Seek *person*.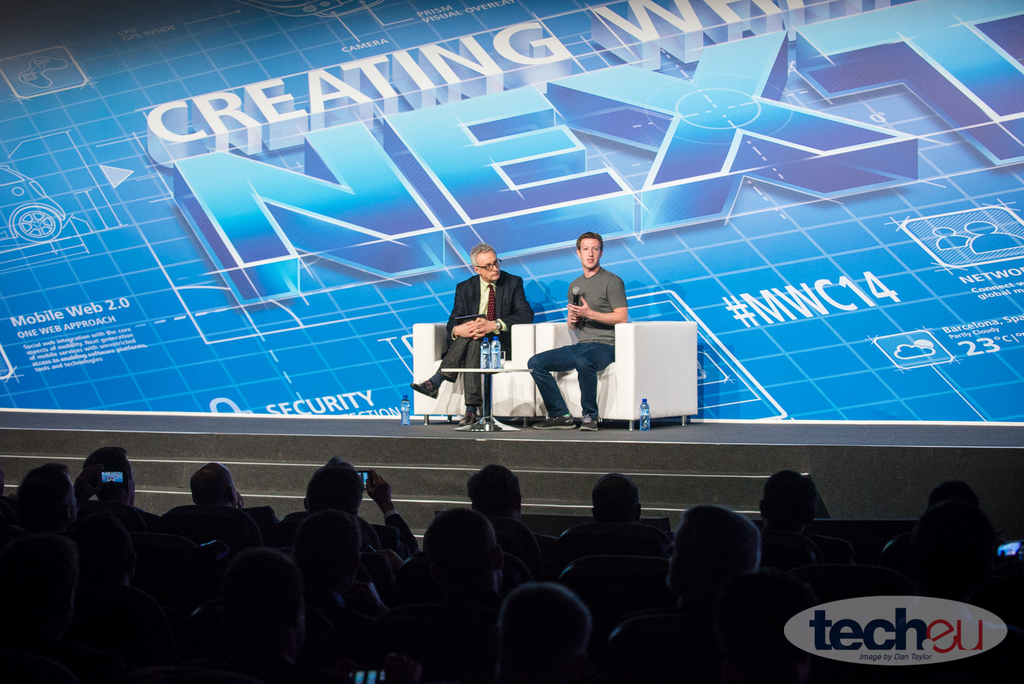
595, 507, 760, 646.
